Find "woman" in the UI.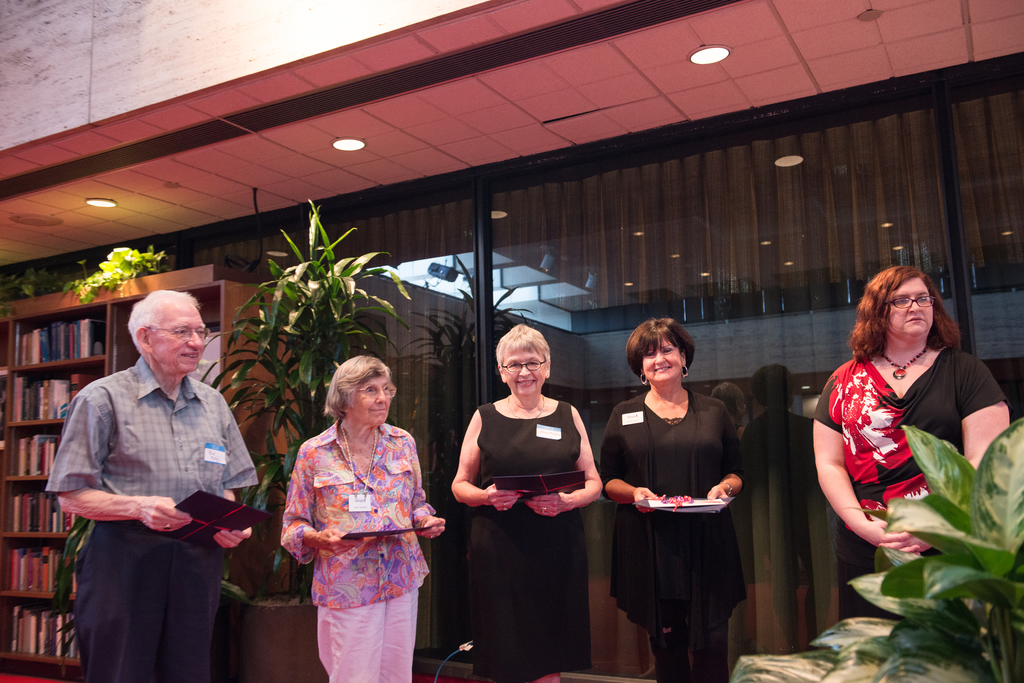
UI element at [x1=280, y1=351, x2=446, y2=682].
